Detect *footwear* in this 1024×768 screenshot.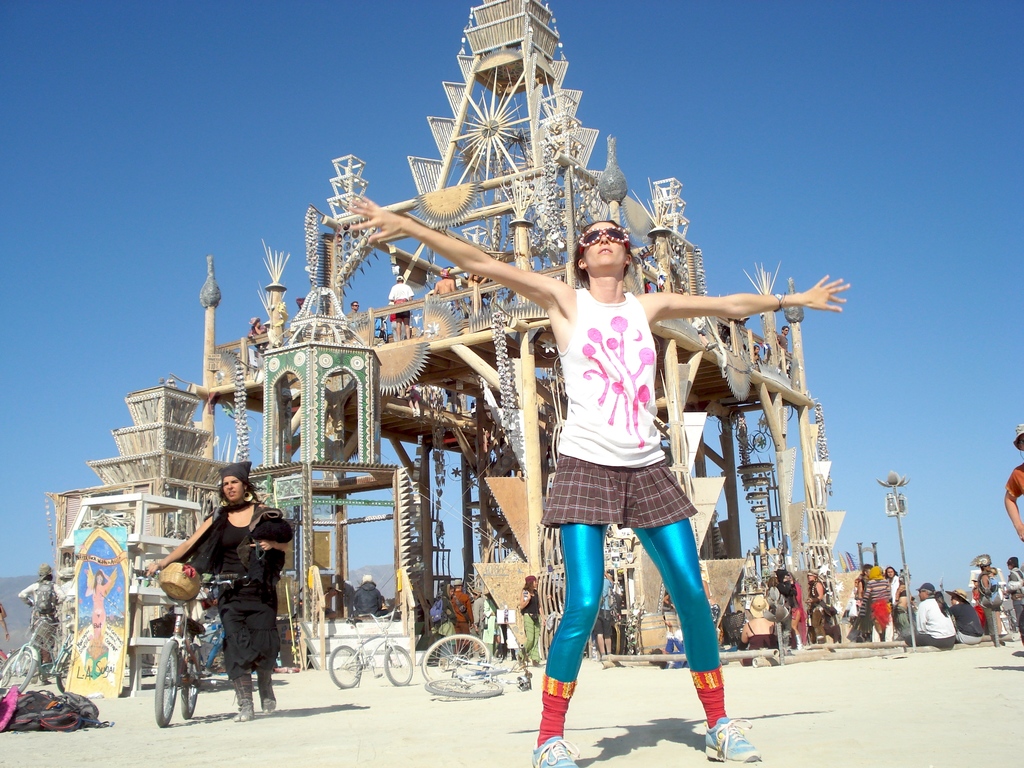
Detection: [left=234, top=677, right=260, bottom=719].
